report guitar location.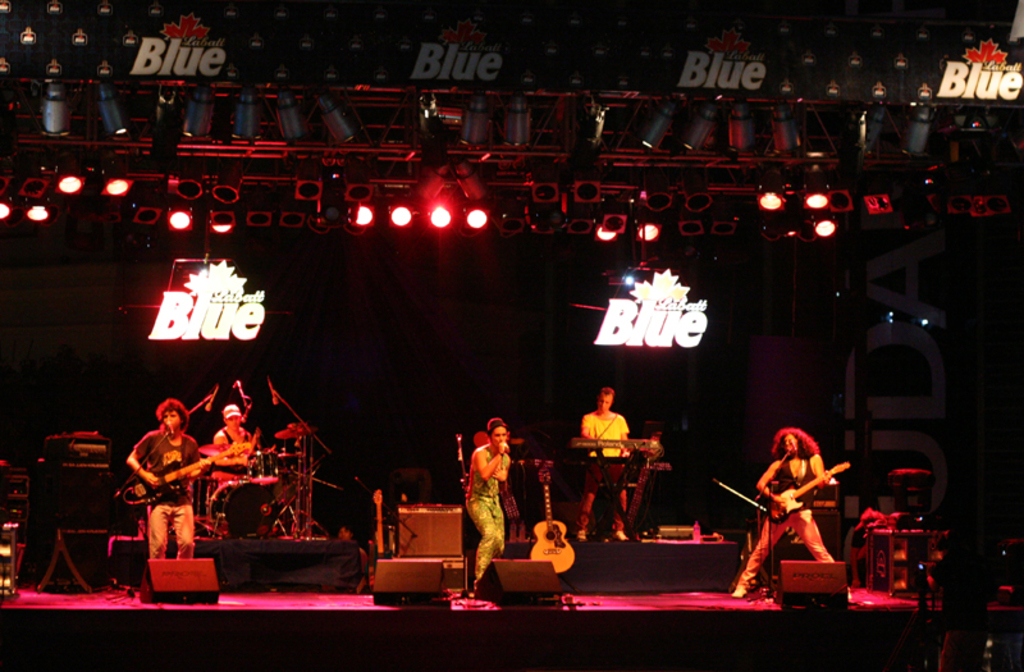
Report: left=520, top=456, right=582, bottom=581.
